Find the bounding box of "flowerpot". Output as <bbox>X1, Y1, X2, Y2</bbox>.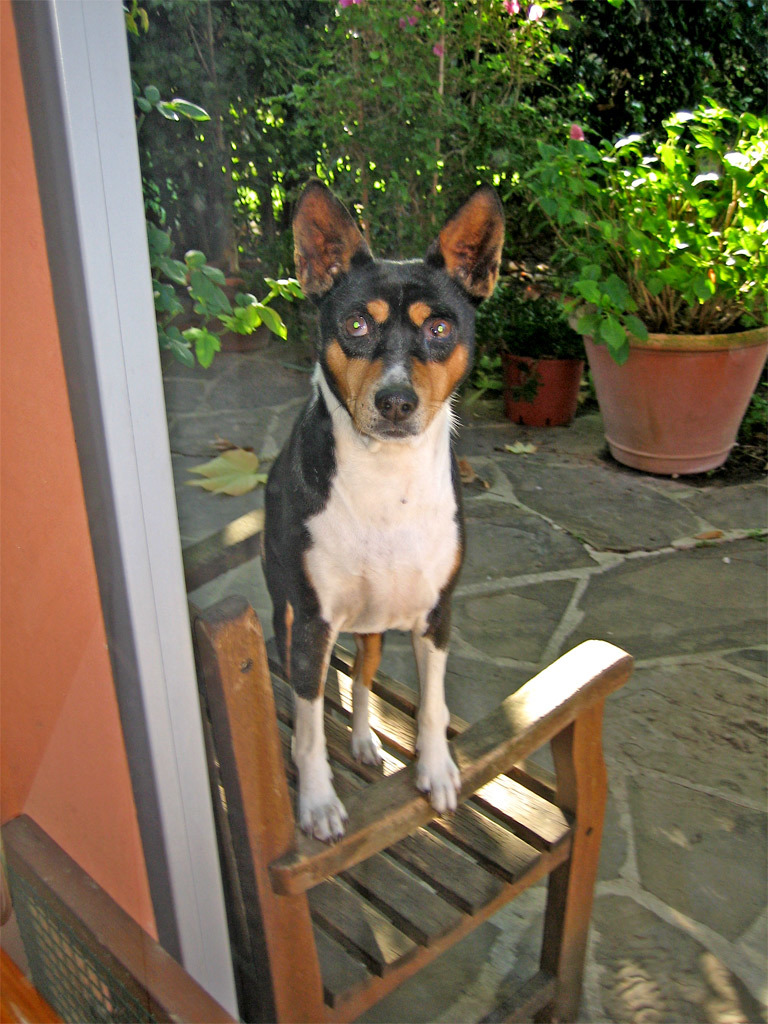
<bbox>189, 276, 278, 347</bbox>.
